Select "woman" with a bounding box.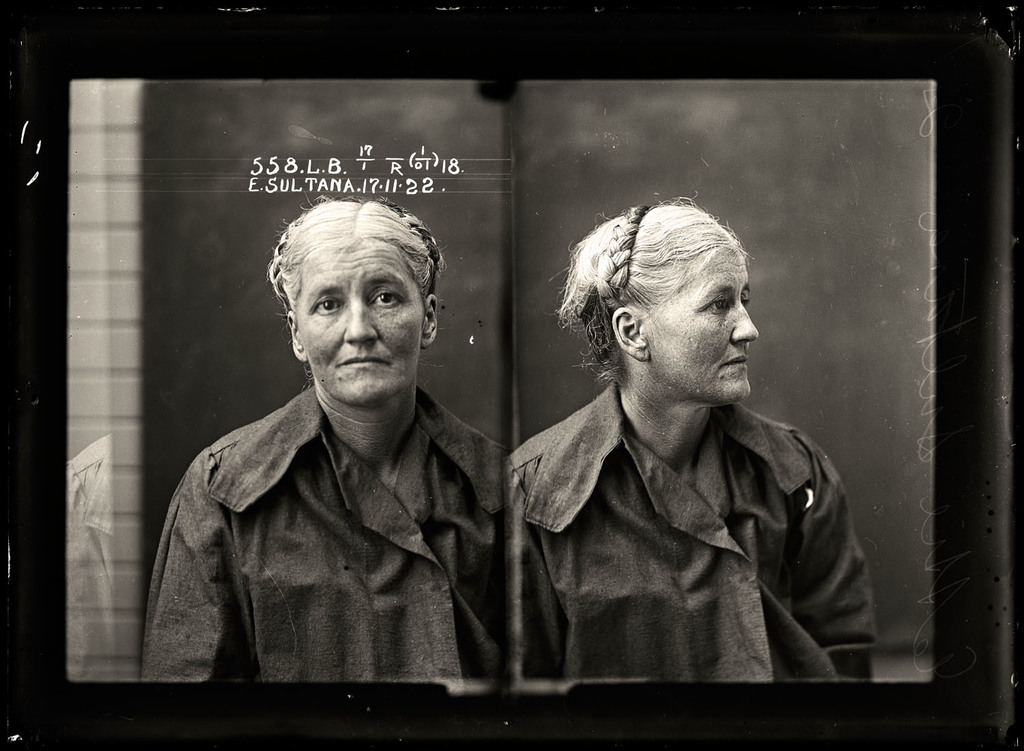
left=498, top=180, right=862, bottom=673.
